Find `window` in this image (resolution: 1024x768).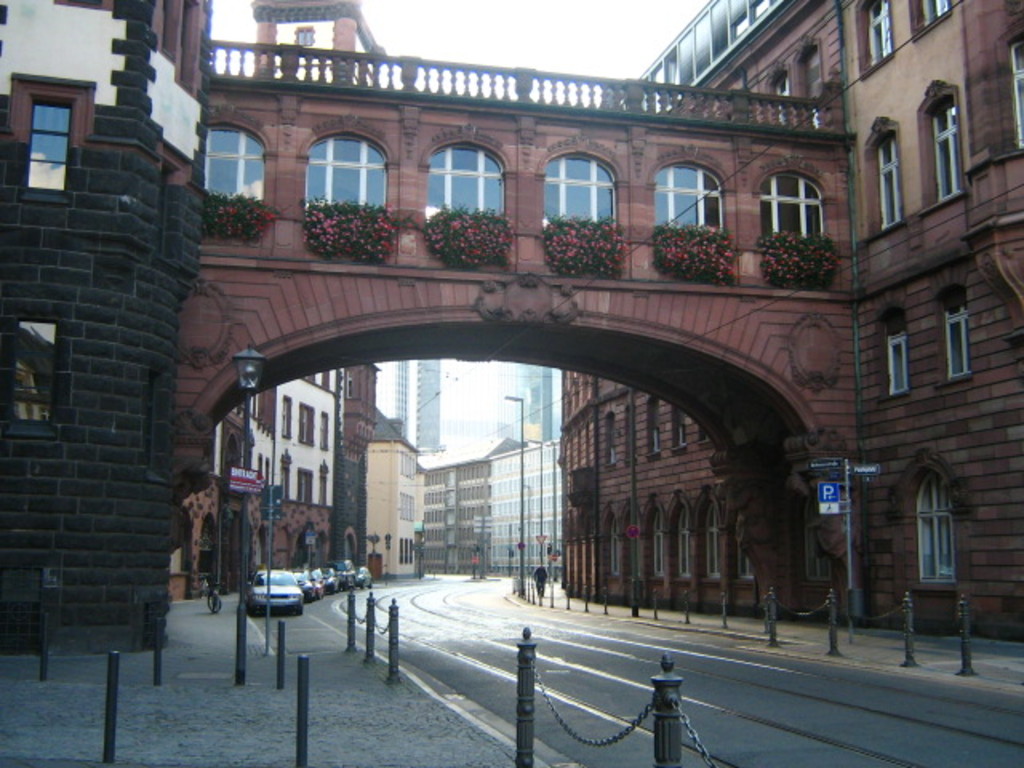
<box>805,93,830,142</box>.
